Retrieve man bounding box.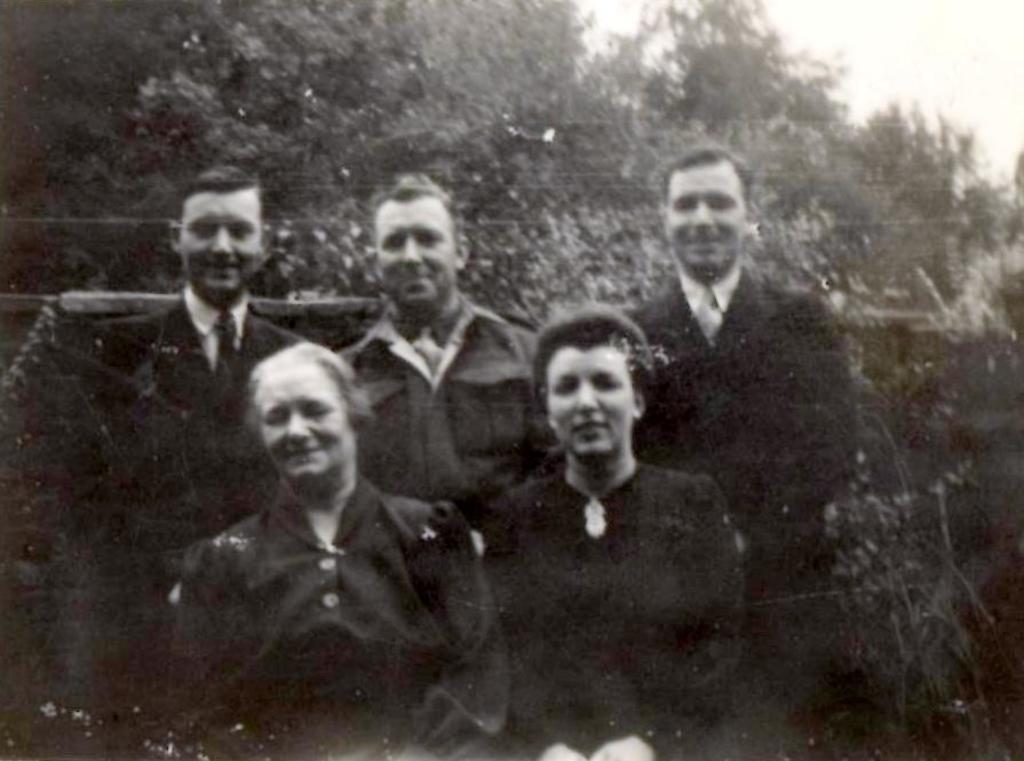
Bounding box: [338, 173, 557, 521].
